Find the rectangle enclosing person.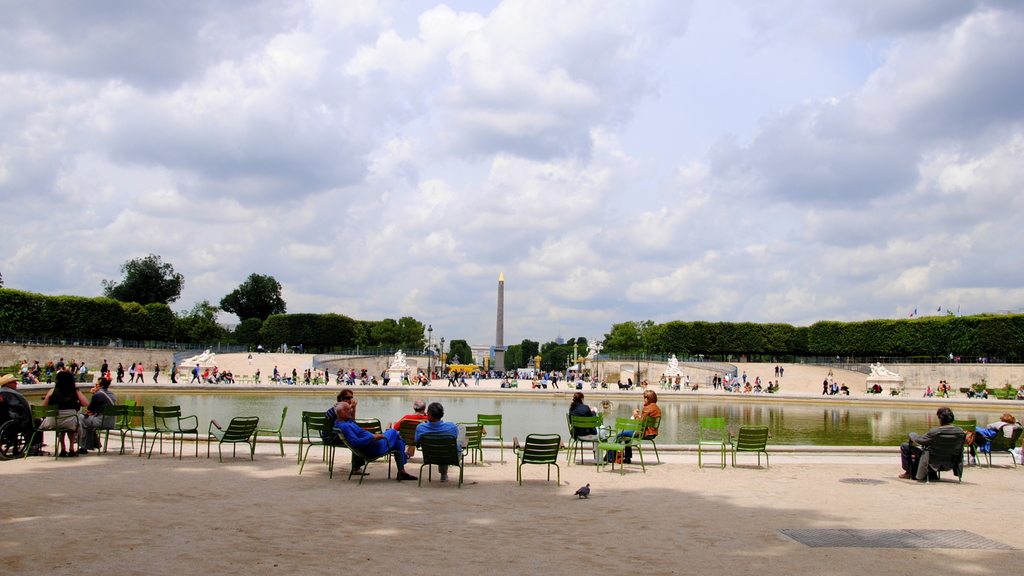
l=54, t=360, r=67, b=372.
